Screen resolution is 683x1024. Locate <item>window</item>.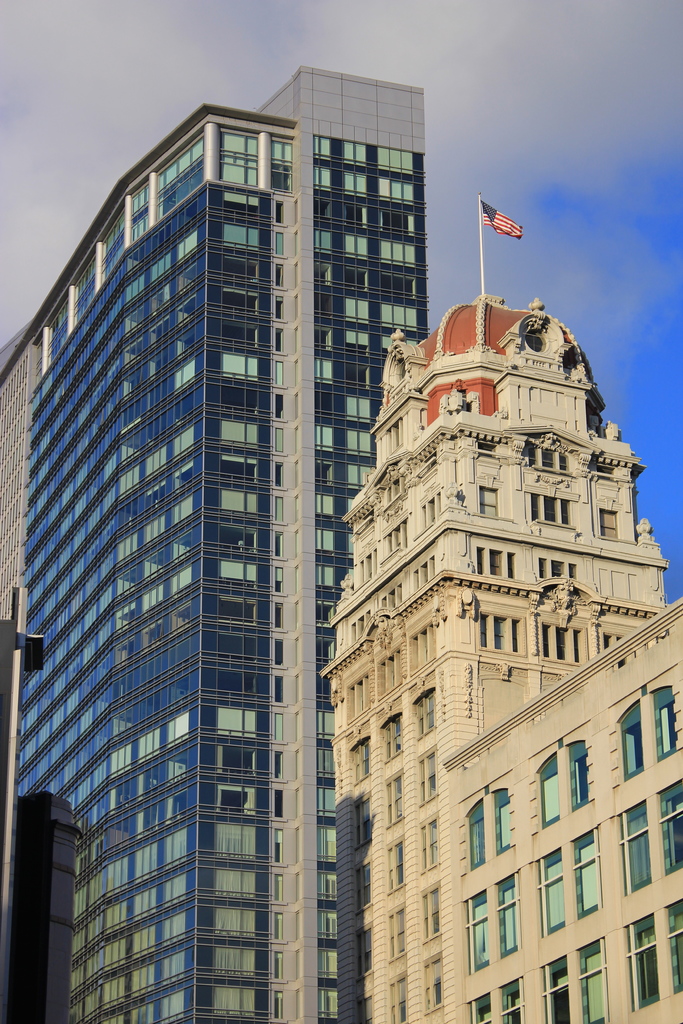
[x1=477, y1=608, x2=528, y2=655].
